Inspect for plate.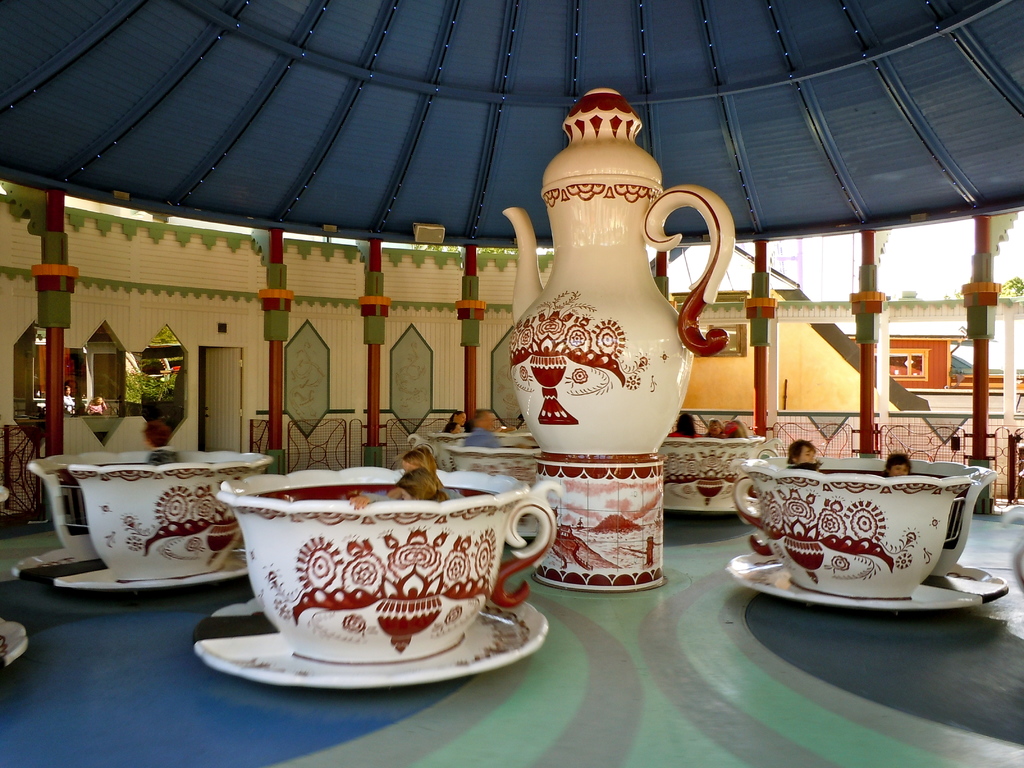
Inspection: 53:545:255:598.
